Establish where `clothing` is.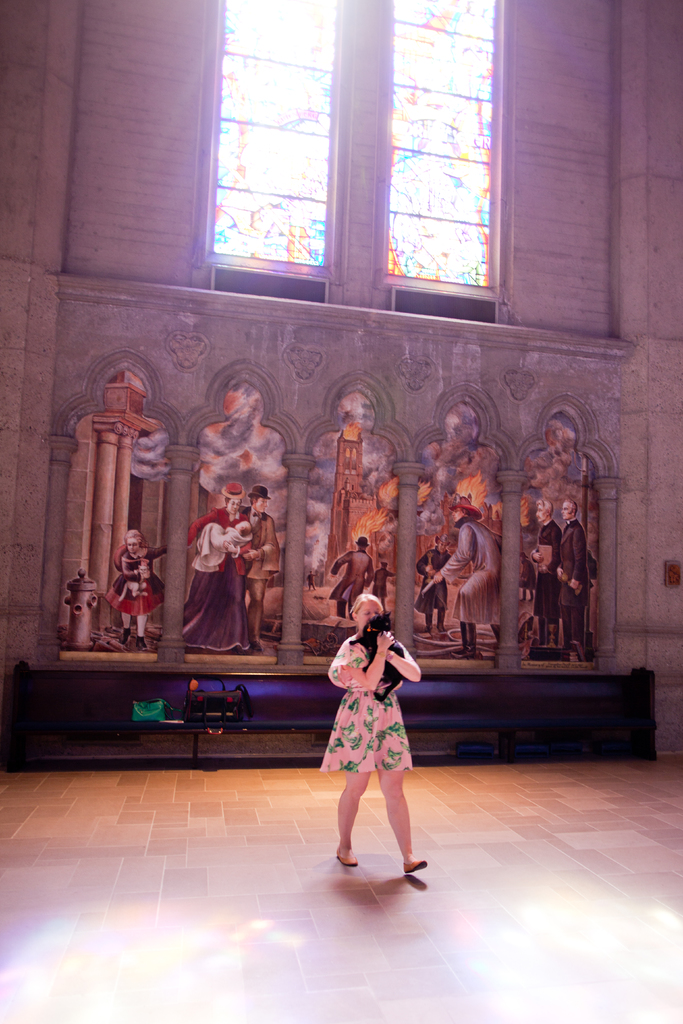
Established at region(414, 548, 451, 614).
